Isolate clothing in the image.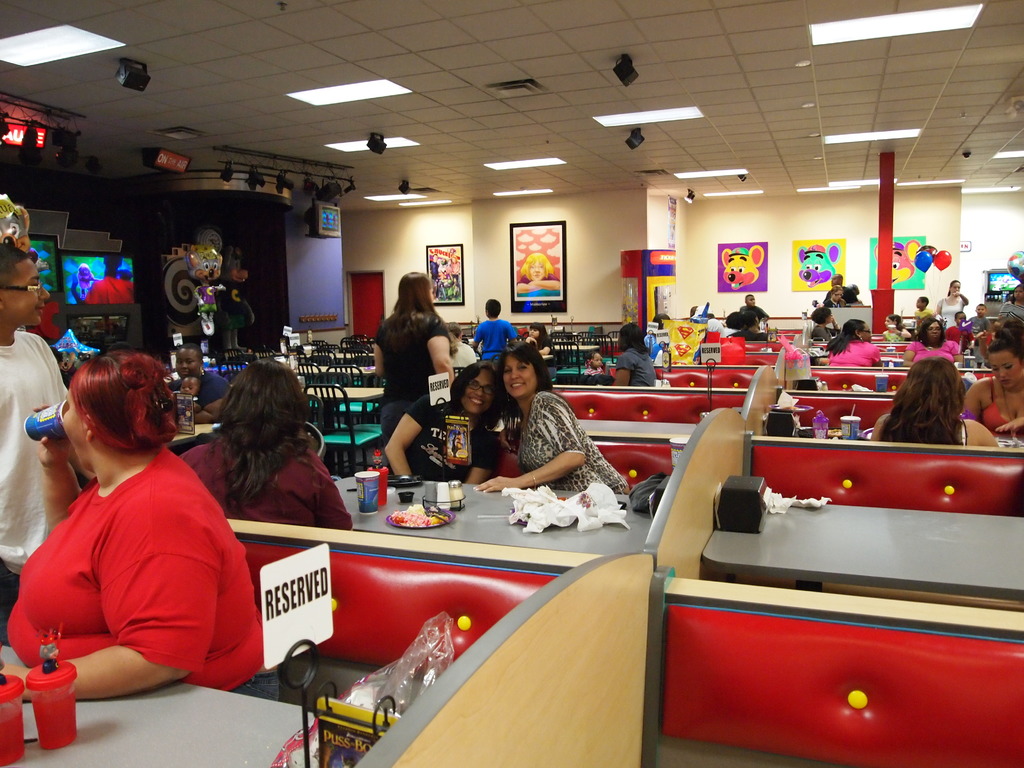
Isolated region: detection(168, 367, 229, 406).
